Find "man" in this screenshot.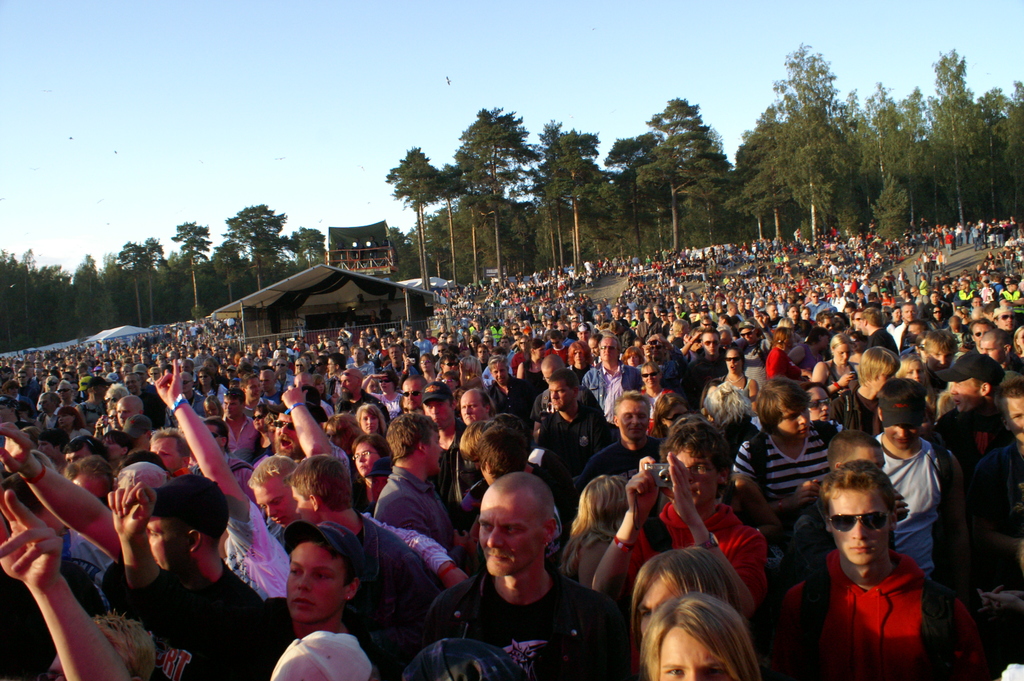
The bounding box for "man" is x1=767 y1=458 x2=984 y2=678.
